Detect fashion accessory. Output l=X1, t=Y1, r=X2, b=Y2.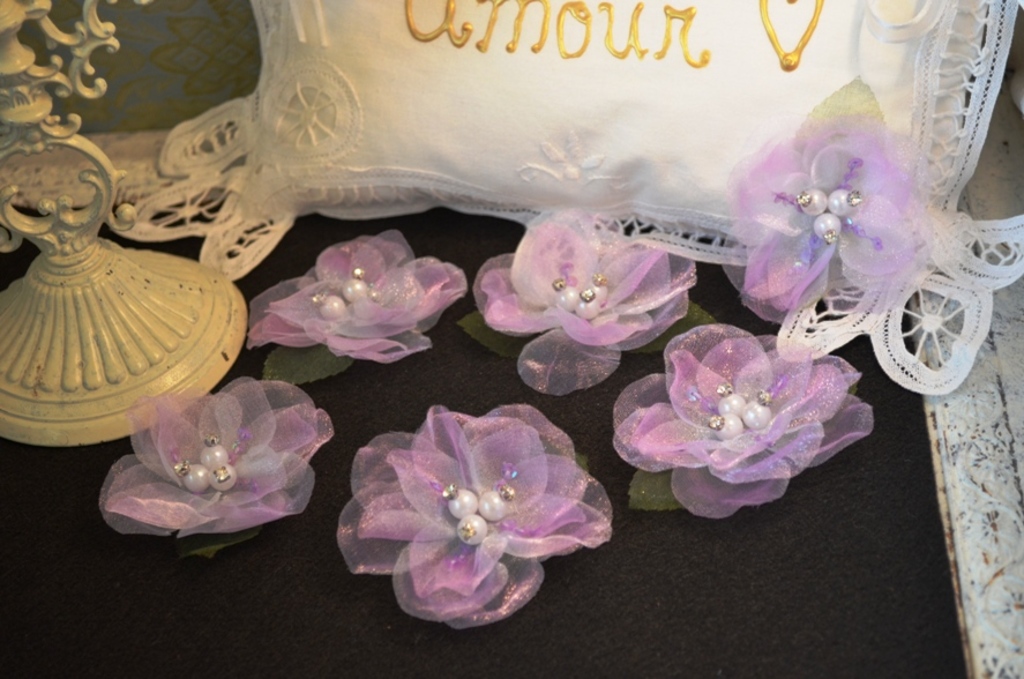
l=244, t=224, r=465, b=388.
